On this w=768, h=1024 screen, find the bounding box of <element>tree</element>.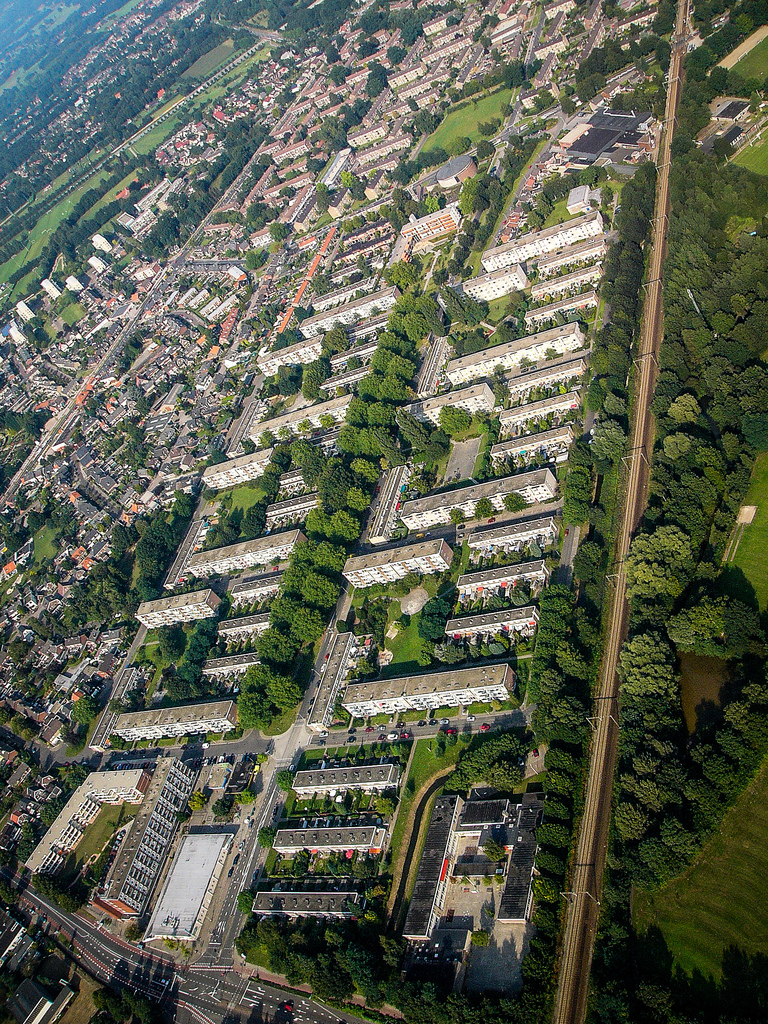
Bounding box: (left=586, top=975, right=634, bottom=1023).
